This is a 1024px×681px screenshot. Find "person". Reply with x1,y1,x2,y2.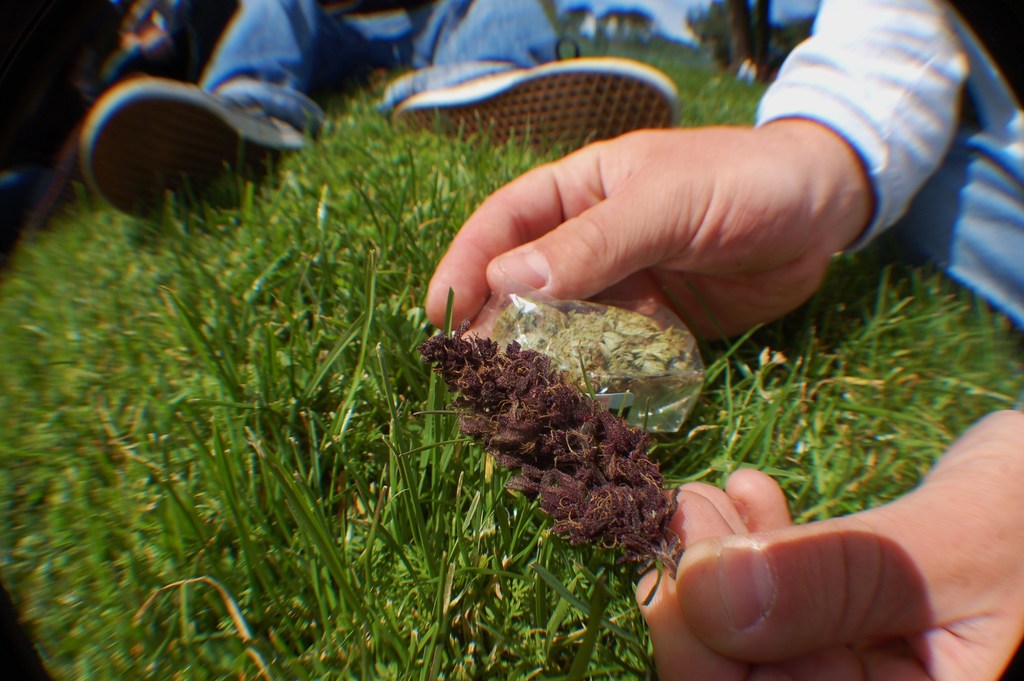
72,0,680,219.
